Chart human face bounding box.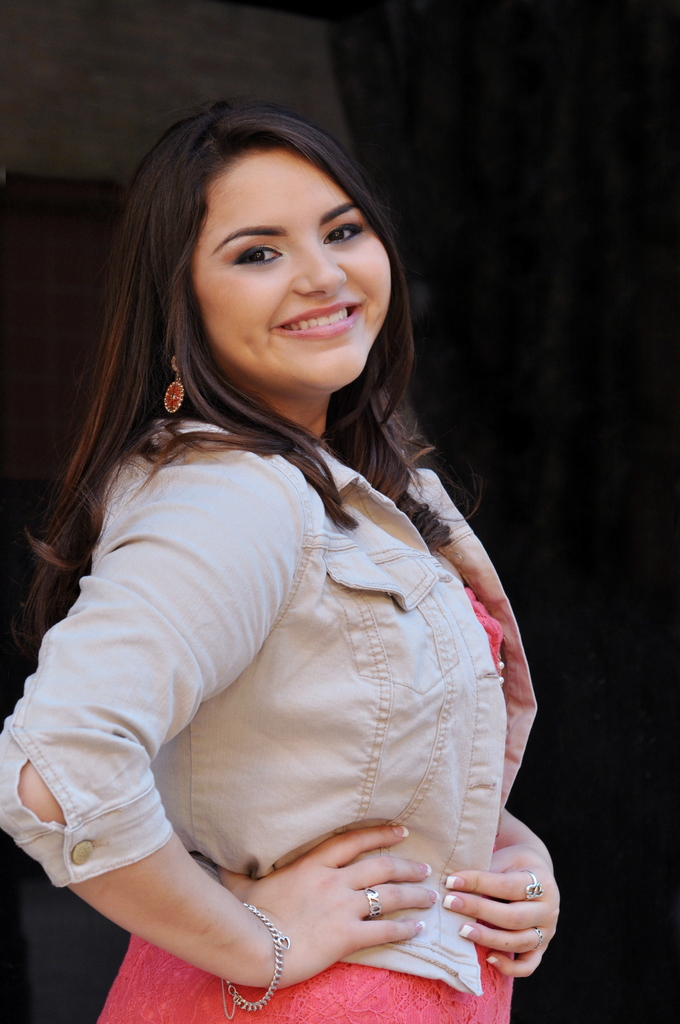
Charted: box=[191, 145, 387, 393].
